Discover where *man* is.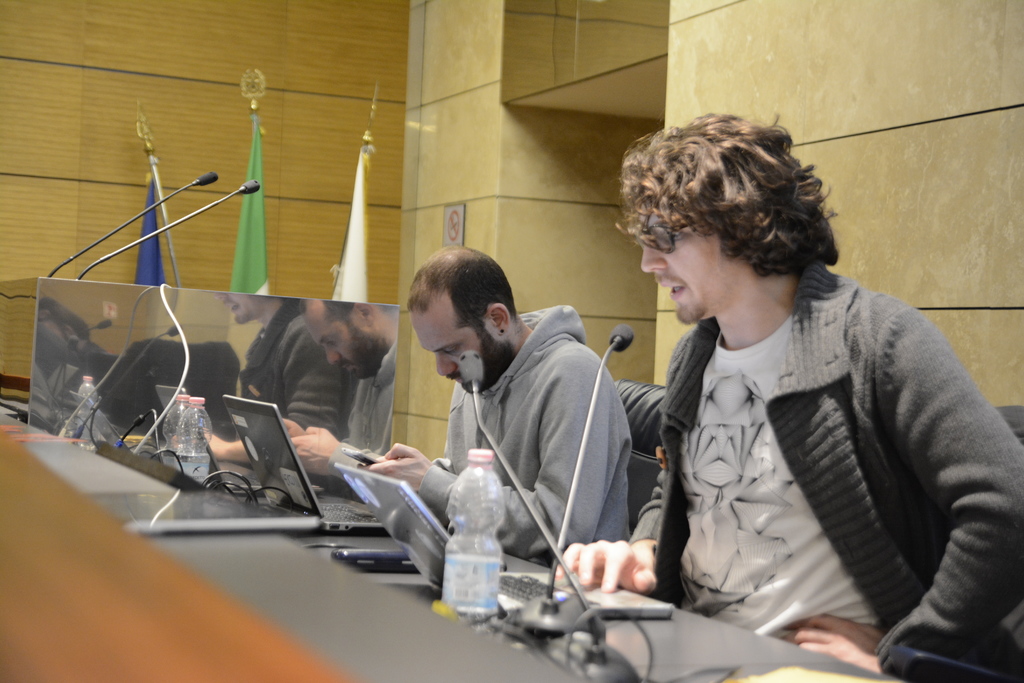
Discovered at locate(378, 250, 670, 604).
